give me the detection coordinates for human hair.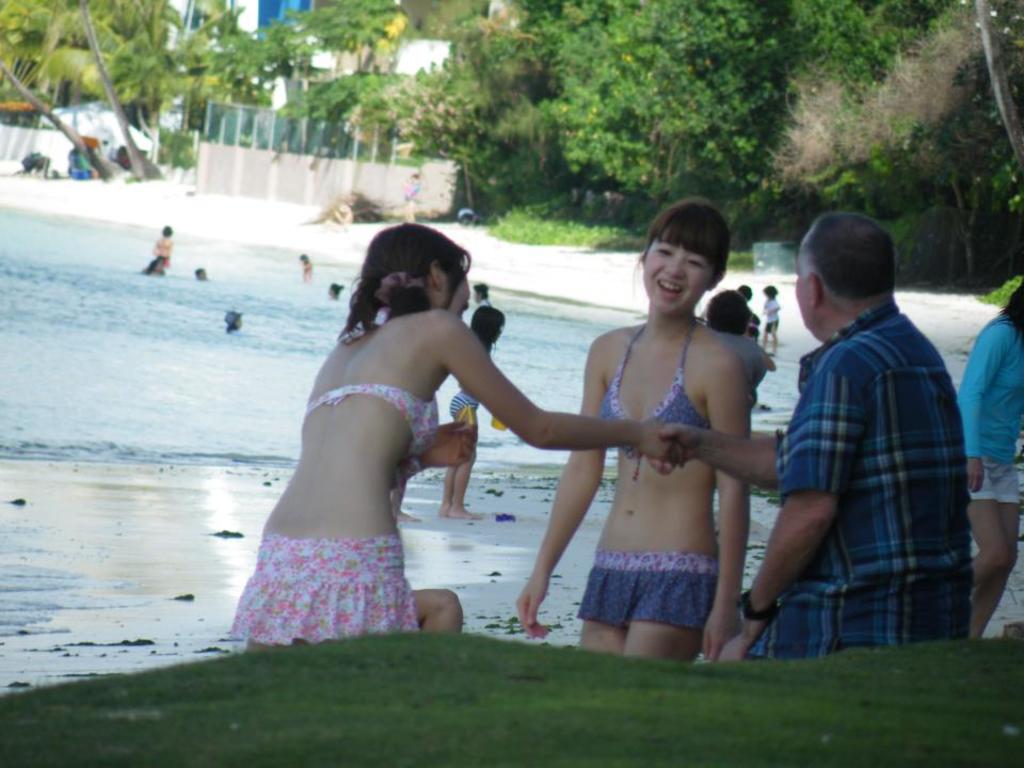
<region>762, 284, 779, 299</region>.
